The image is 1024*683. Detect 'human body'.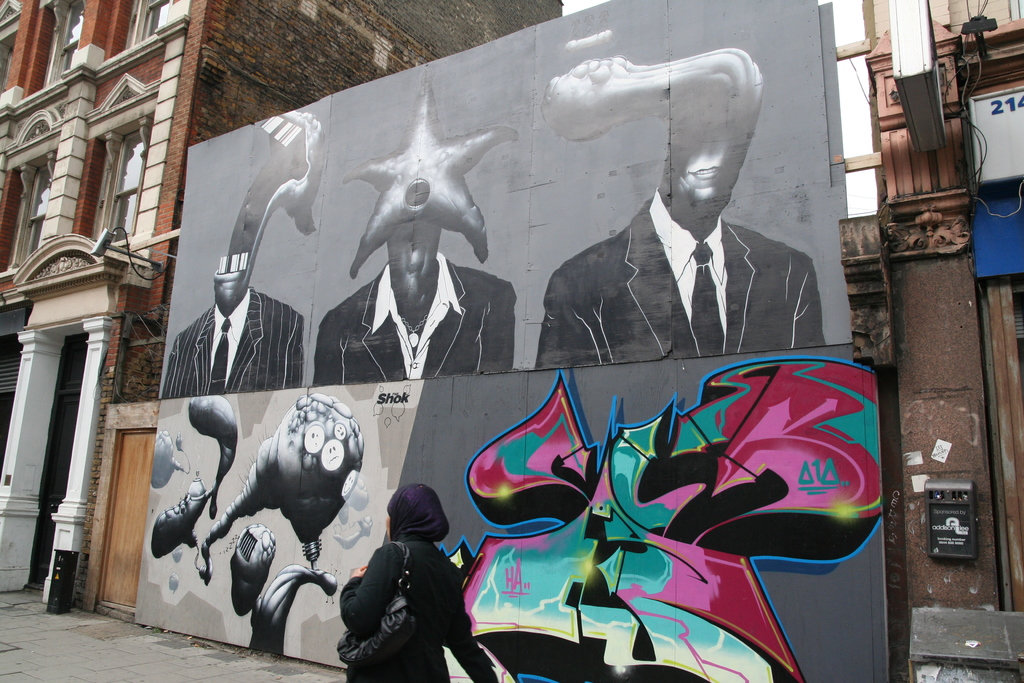
Detection: <bbox>157, 260, 314, 402</bbox>.
